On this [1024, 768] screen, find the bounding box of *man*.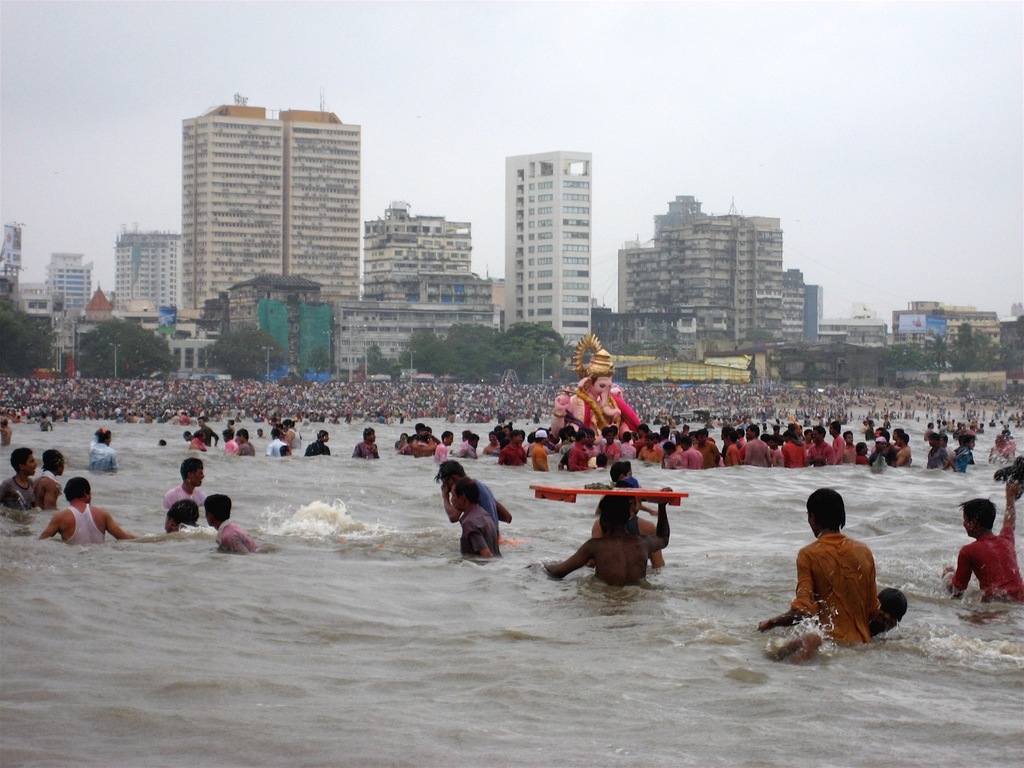
Bounding box: 528, 430, 550, 472.
